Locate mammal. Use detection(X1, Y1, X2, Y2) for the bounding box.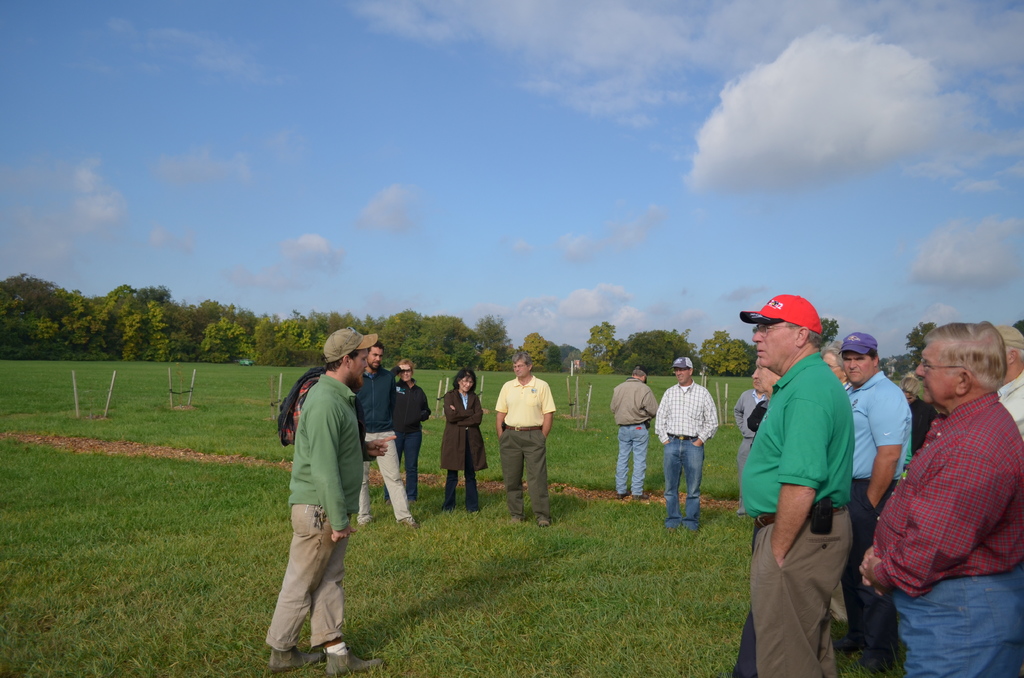
detection(259, 335, 358, 677).
